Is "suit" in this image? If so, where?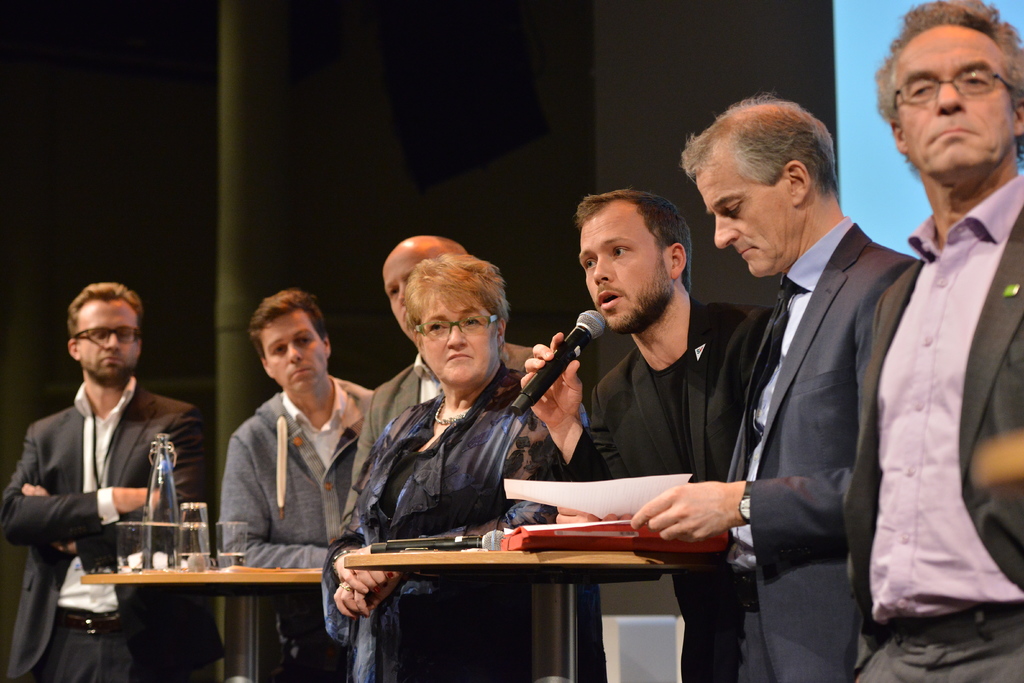
Yes, at [339,346,530,514].
